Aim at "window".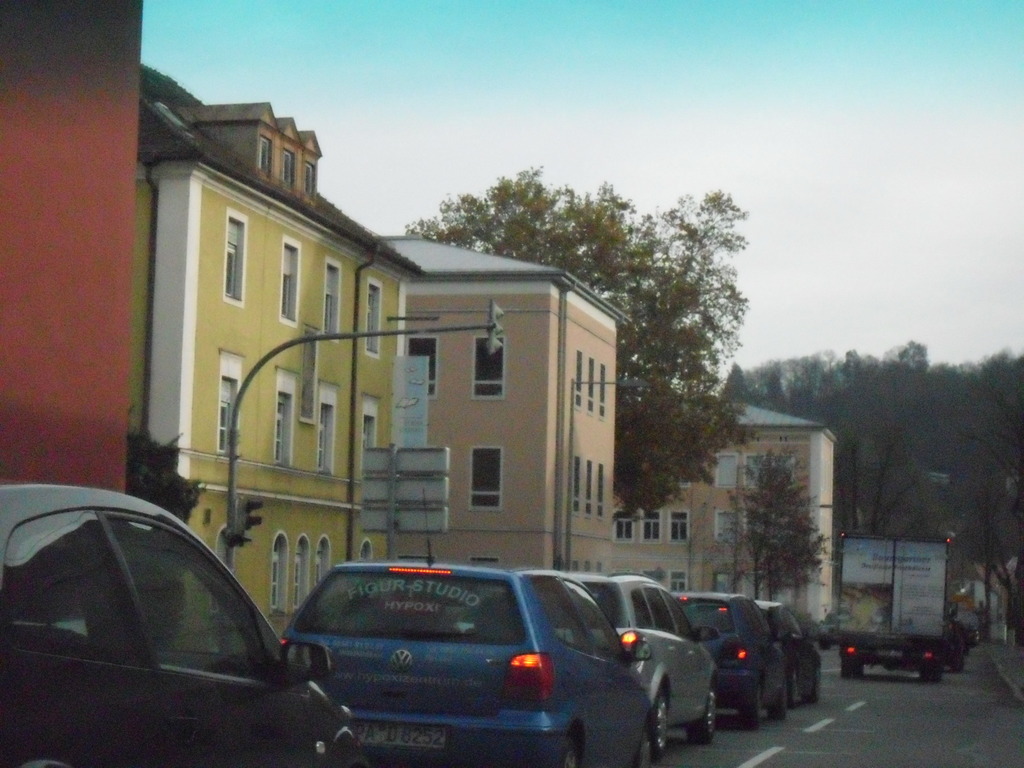
Aimed at 735:599:779:631.
